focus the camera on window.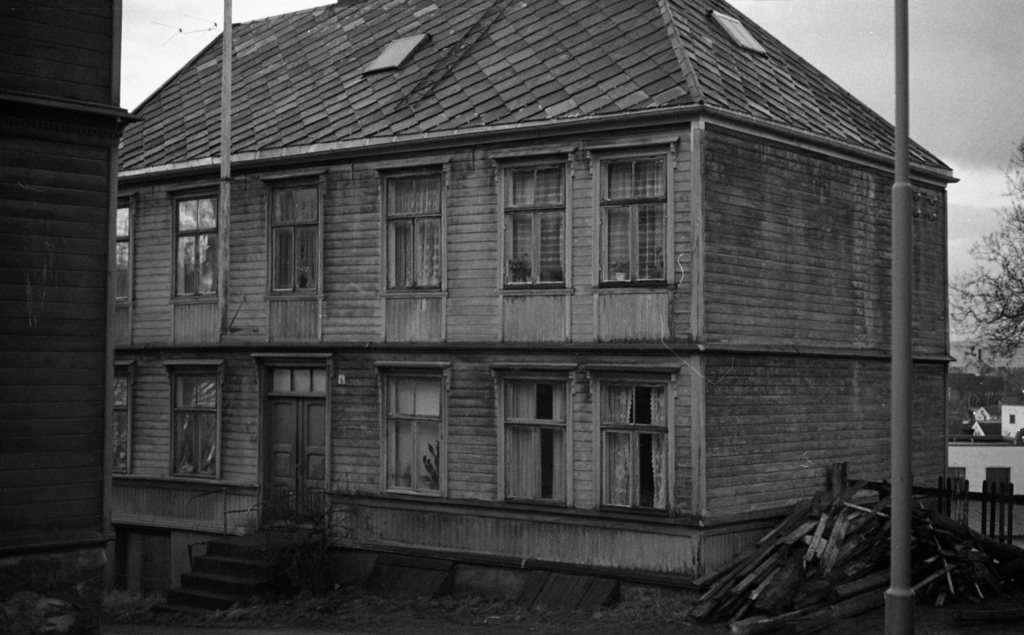
Focus region: Rect(374, 183, 452, 305).
